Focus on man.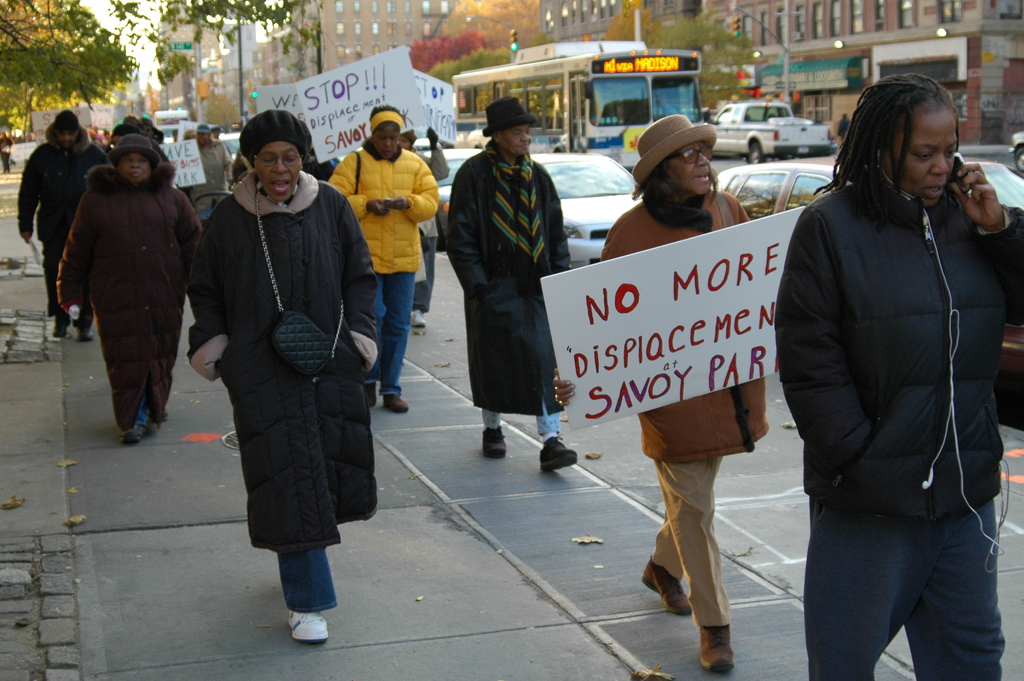
Focused at <bbox>439, 94, 581, 472</bbox>.
